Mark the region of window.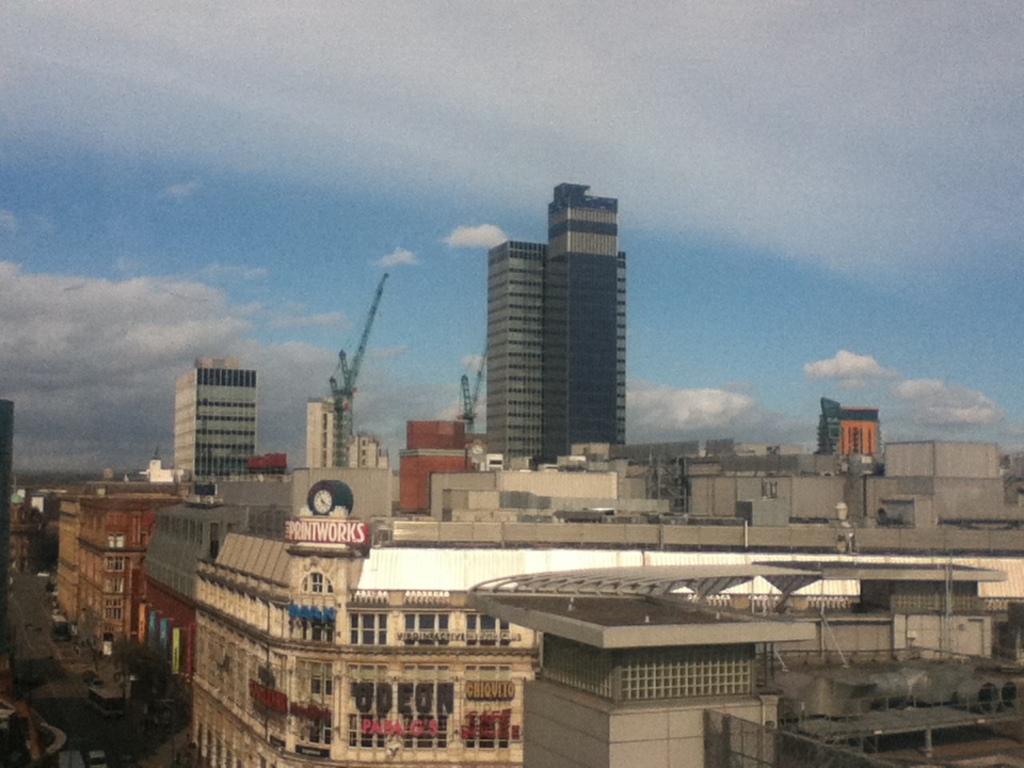
Region: (x1=340, y1=658, x2=399, y2=756).
